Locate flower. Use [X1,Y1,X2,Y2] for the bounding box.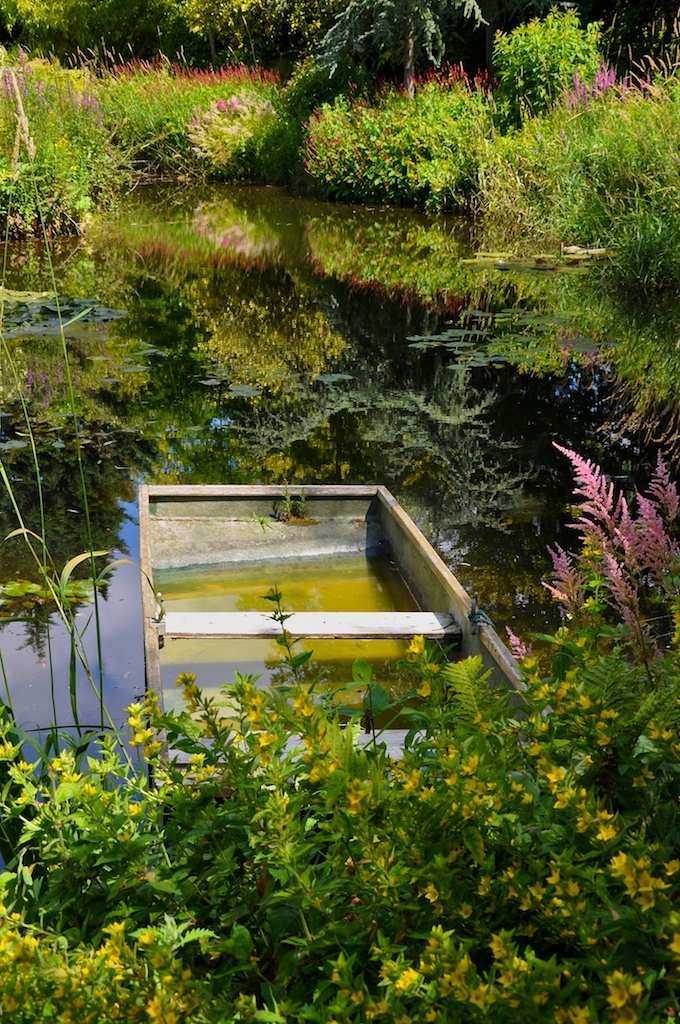
[507,623,537,664].
